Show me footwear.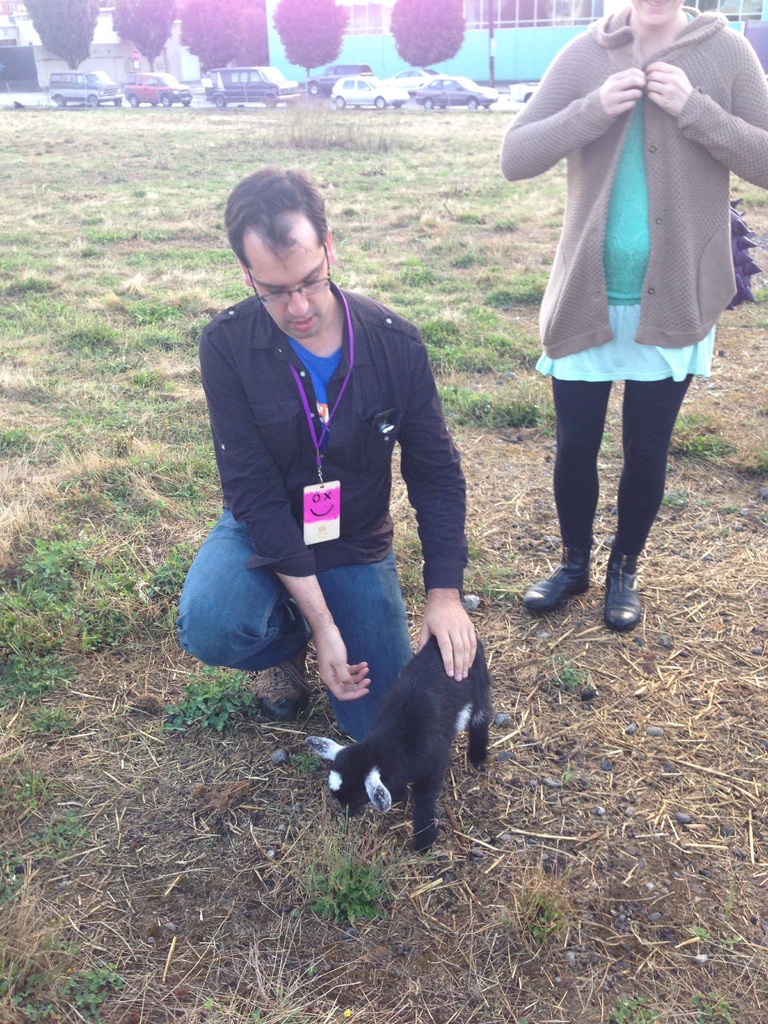
footwear is here: locate(611, 580, 633, 639).
